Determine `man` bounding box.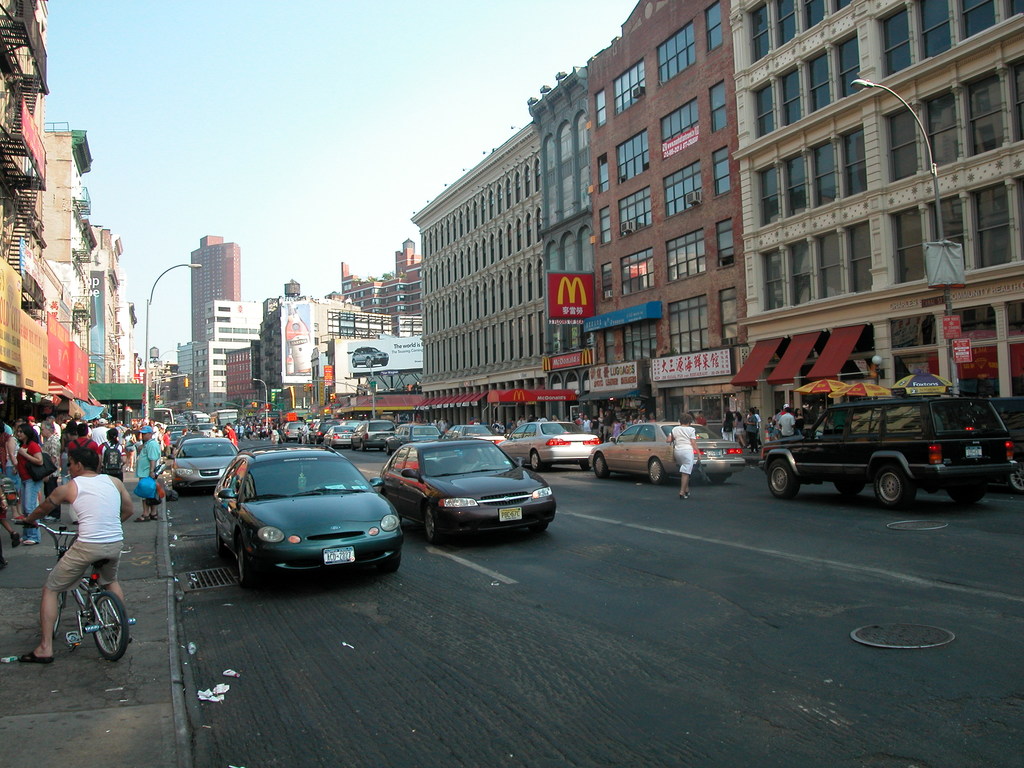
Determined: <region>575, 410, 584, 429</region>.
